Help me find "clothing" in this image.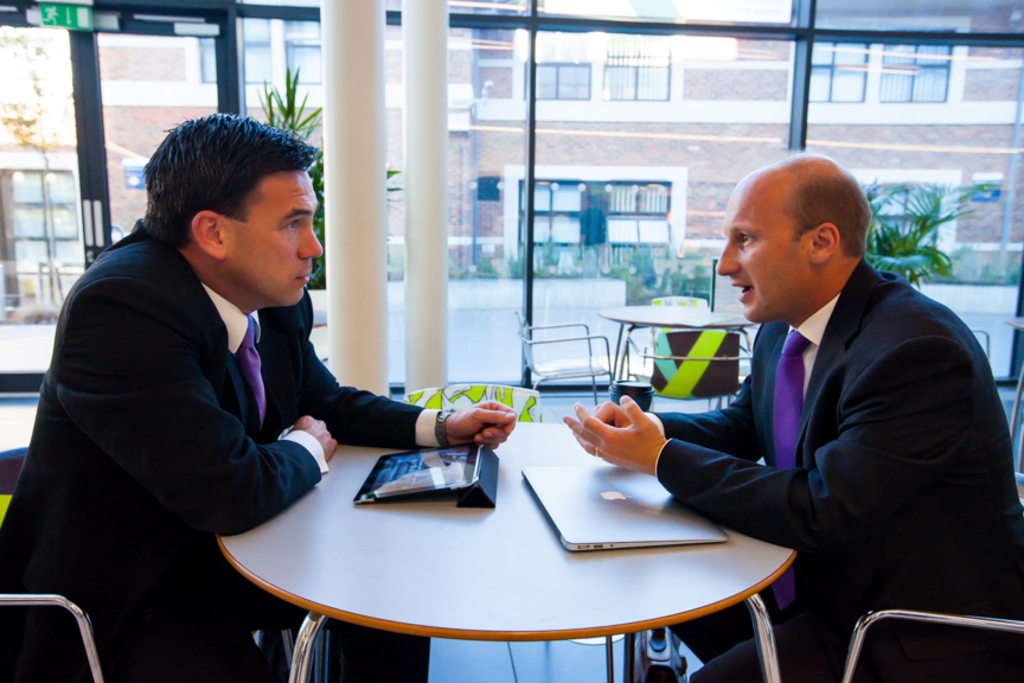
Found it: (21, 185, 410, 644).
